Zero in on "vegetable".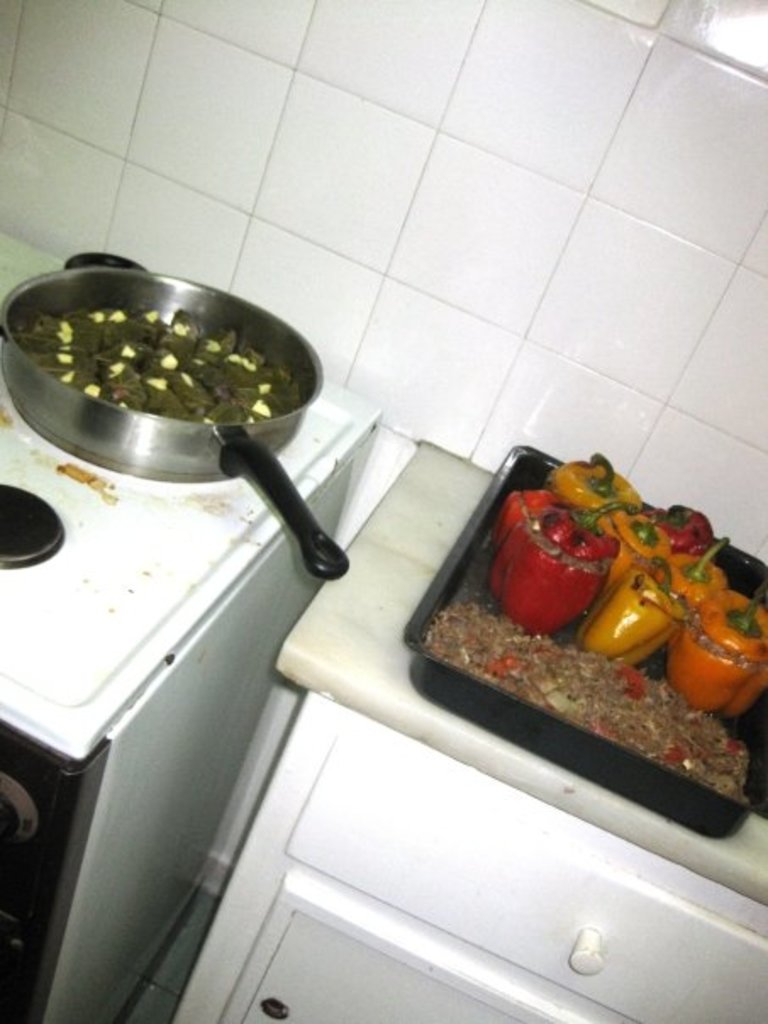
Zeroed in: locate(576, 558, 682, 666).
